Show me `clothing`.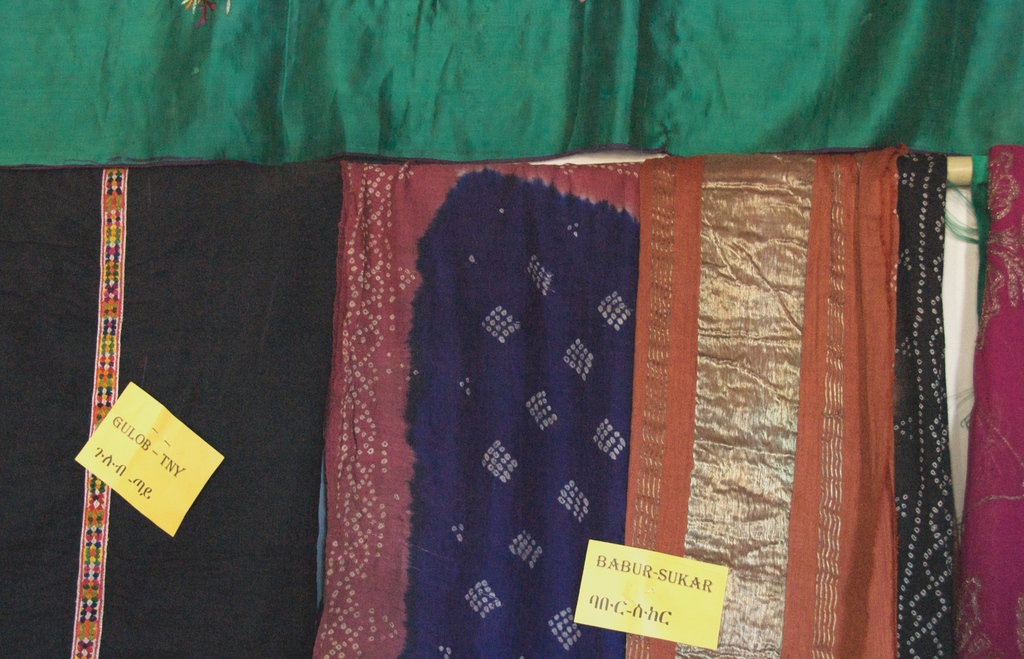
`clothing` is here: box=[0, 157, 351, 658].
